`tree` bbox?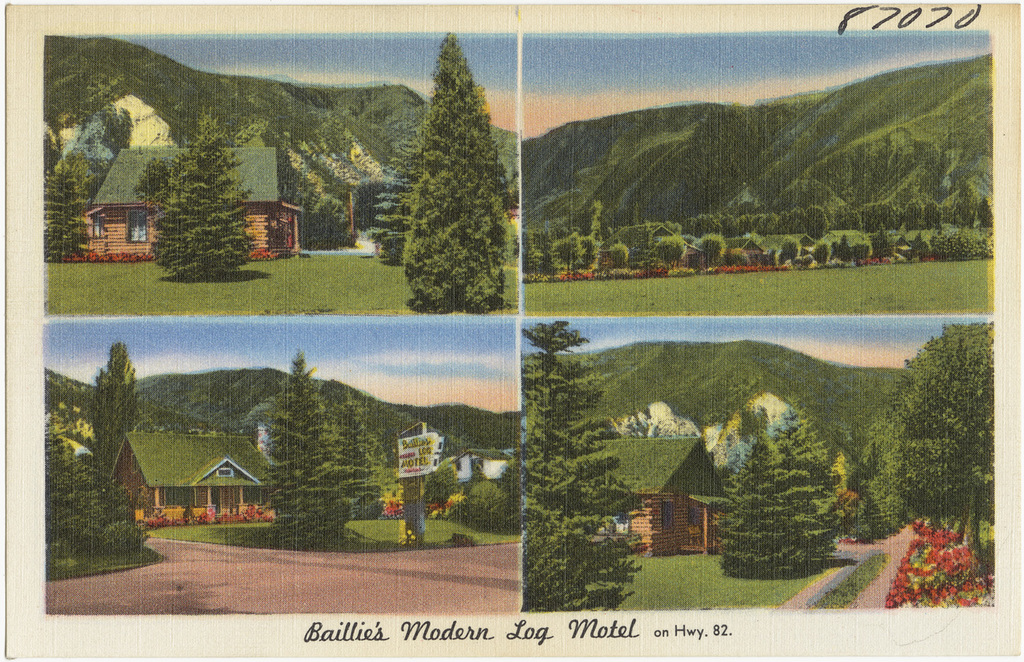
[135, 152, 179, 225]
